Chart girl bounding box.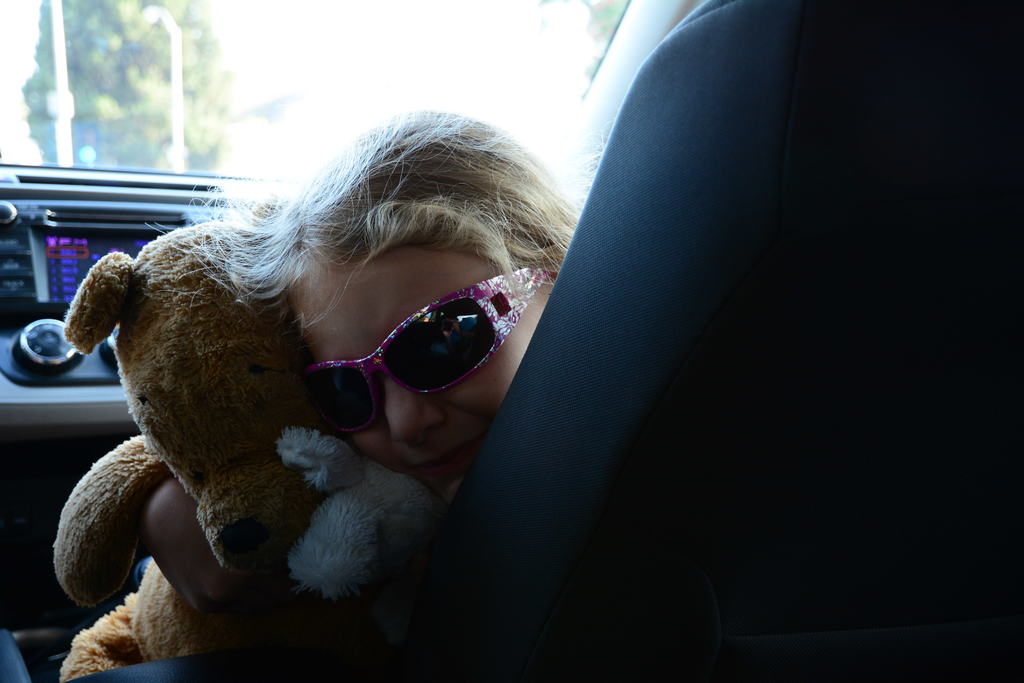
Charted: 143,110,579,645.
